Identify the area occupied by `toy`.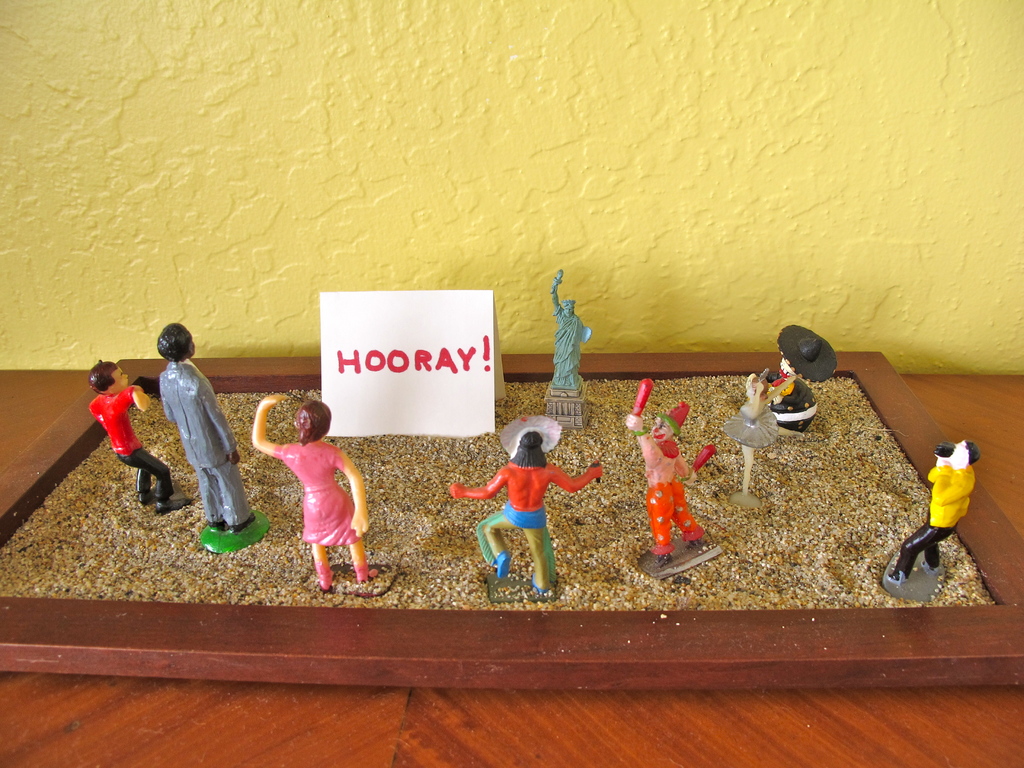
Area: <region>544, 269, 590, 433</region>.
